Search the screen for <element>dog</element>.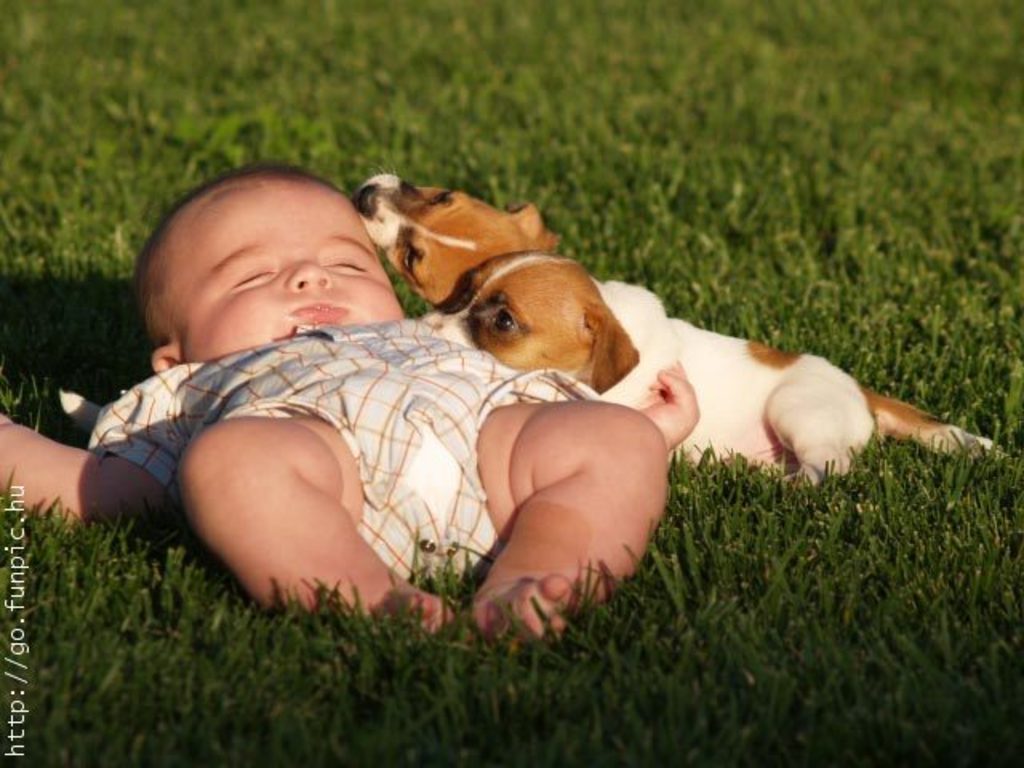
Found at locate(413, 246, 1011, 494).
